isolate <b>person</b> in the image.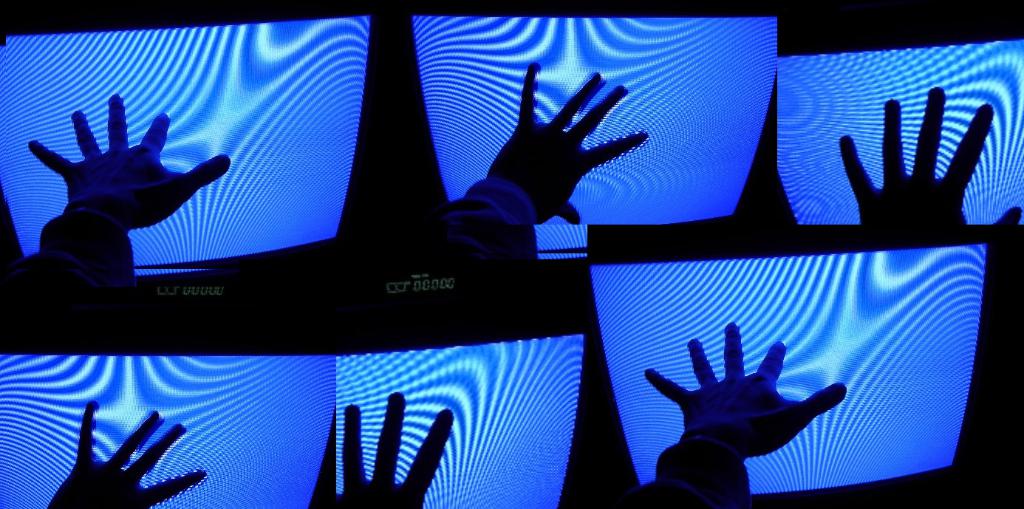
Isolated region: left=644, top=317, right=849, bottom=482.
